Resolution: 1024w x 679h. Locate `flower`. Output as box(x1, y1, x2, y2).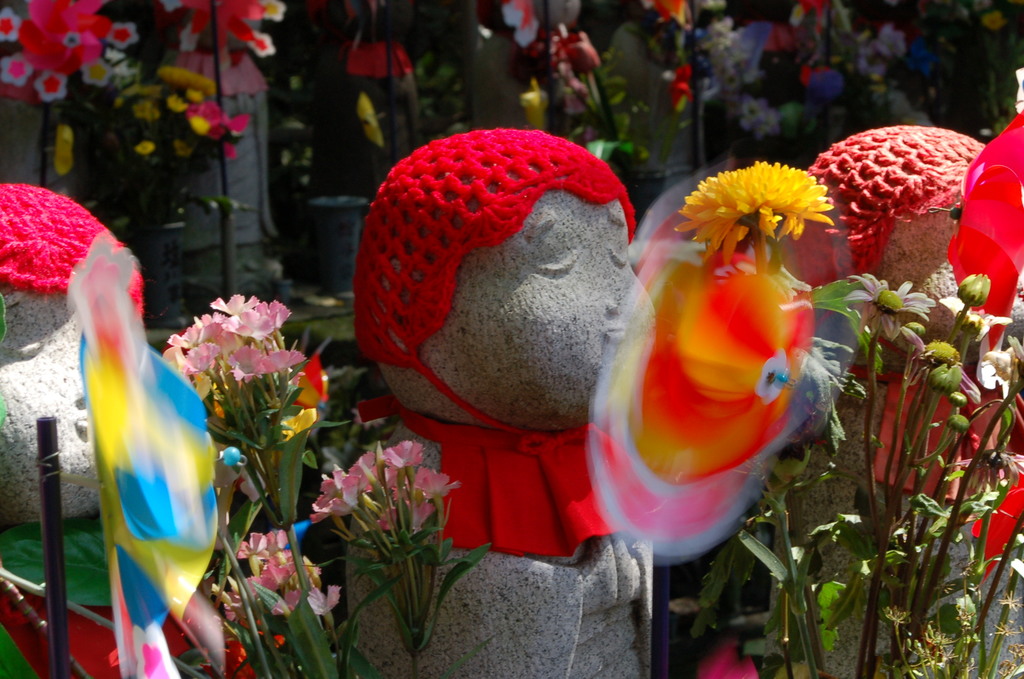
box(188, 86, 203, 101).
